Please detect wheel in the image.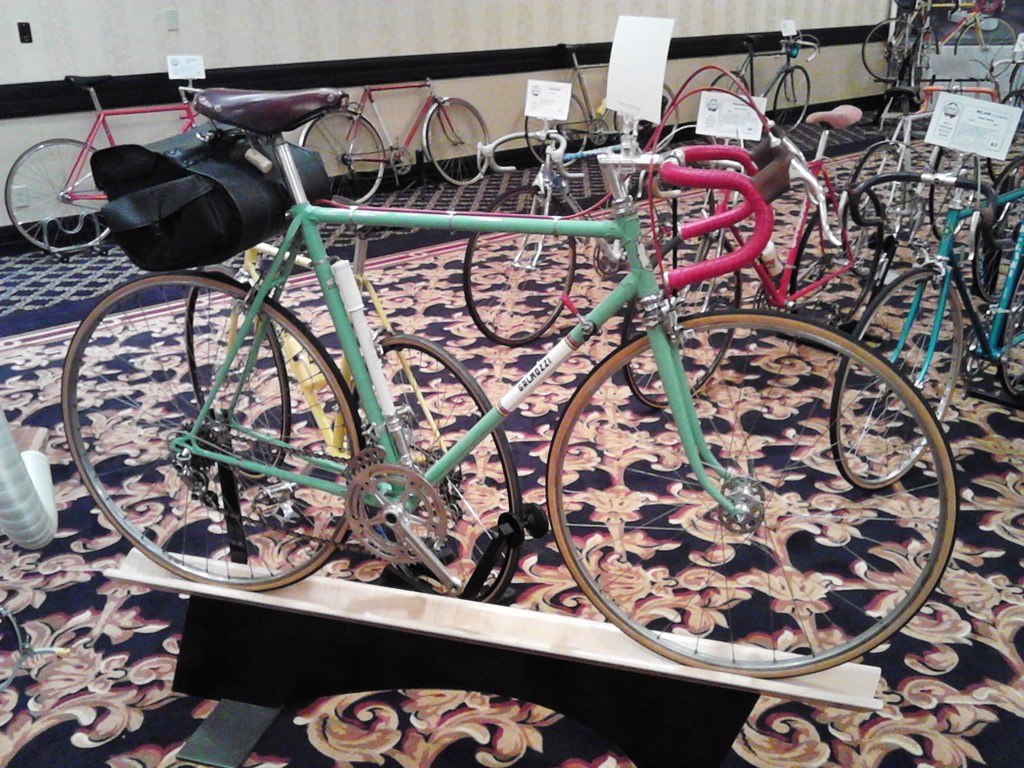
x1=4 y1=139 x2=110 y2=253.
